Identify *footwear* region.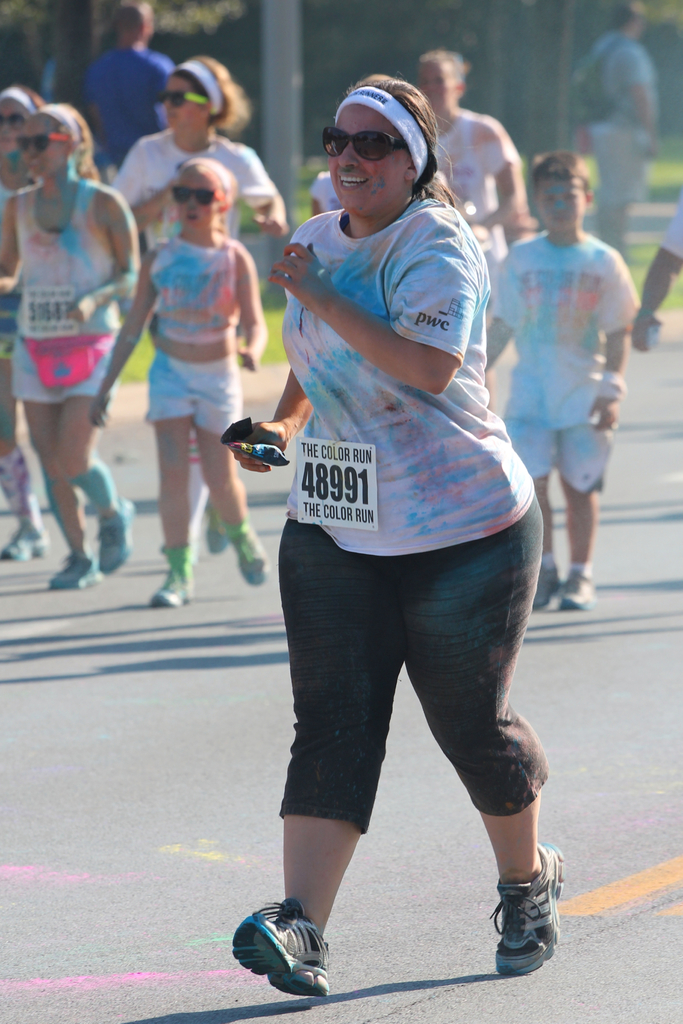
Region: Rect(538, 567, 557, 616).
